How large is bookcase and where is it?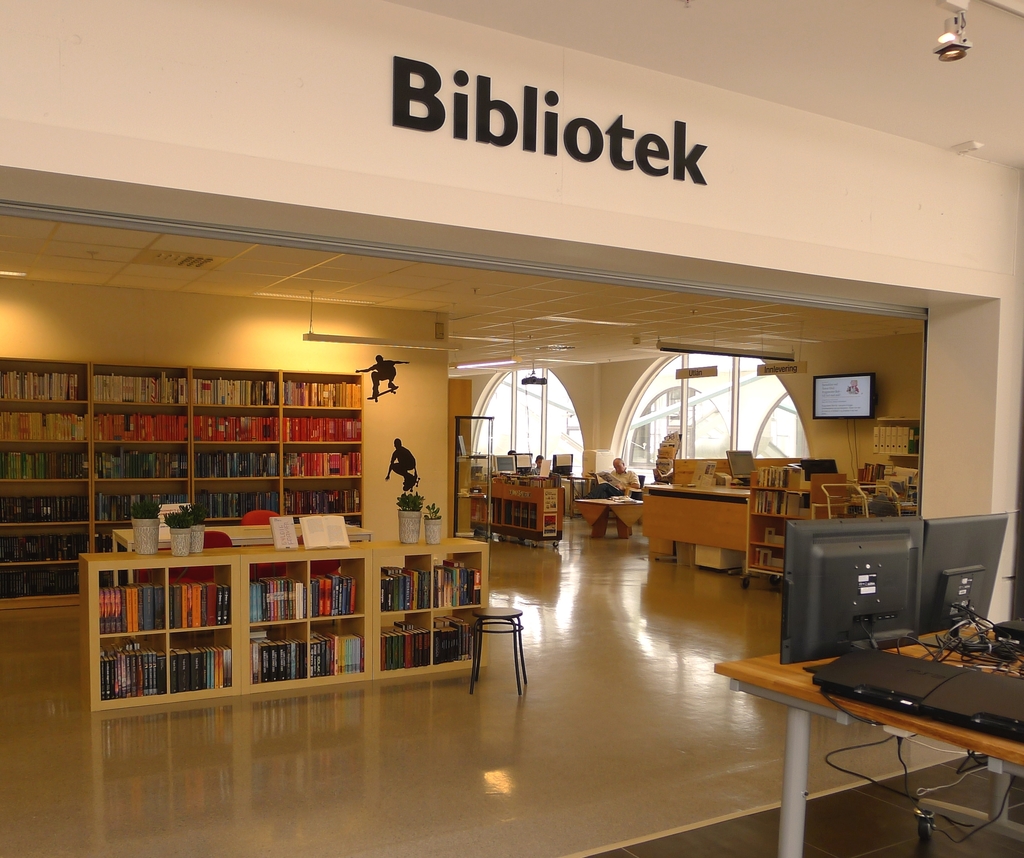
Bounding box: BBox(0, 352, 365, 615).
